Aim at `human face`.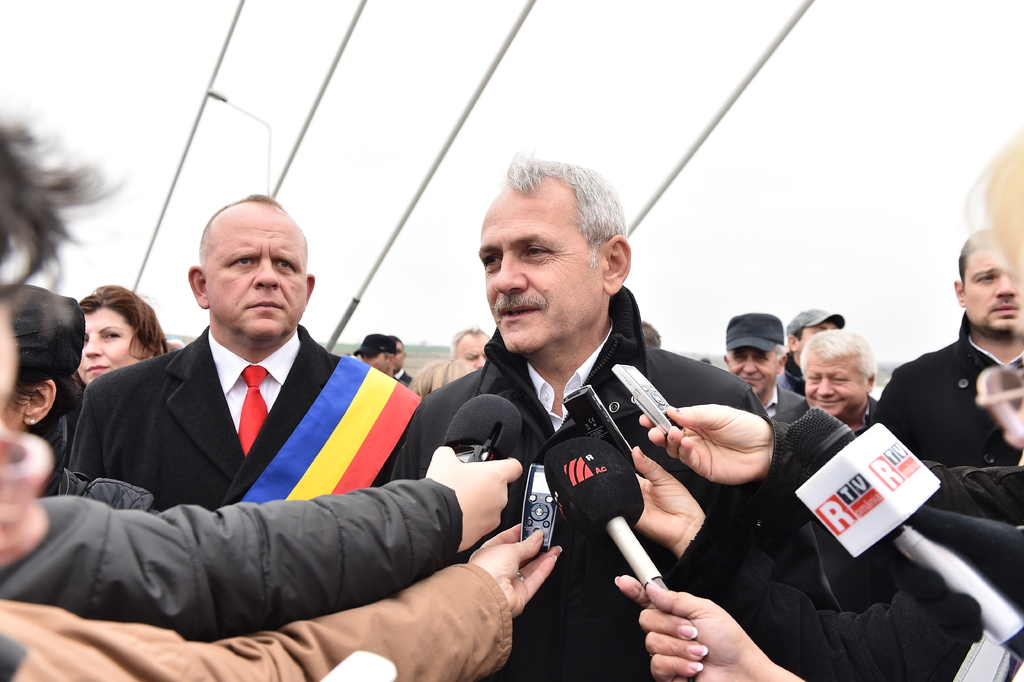
Aimed at (729, 350, 775, 397).
